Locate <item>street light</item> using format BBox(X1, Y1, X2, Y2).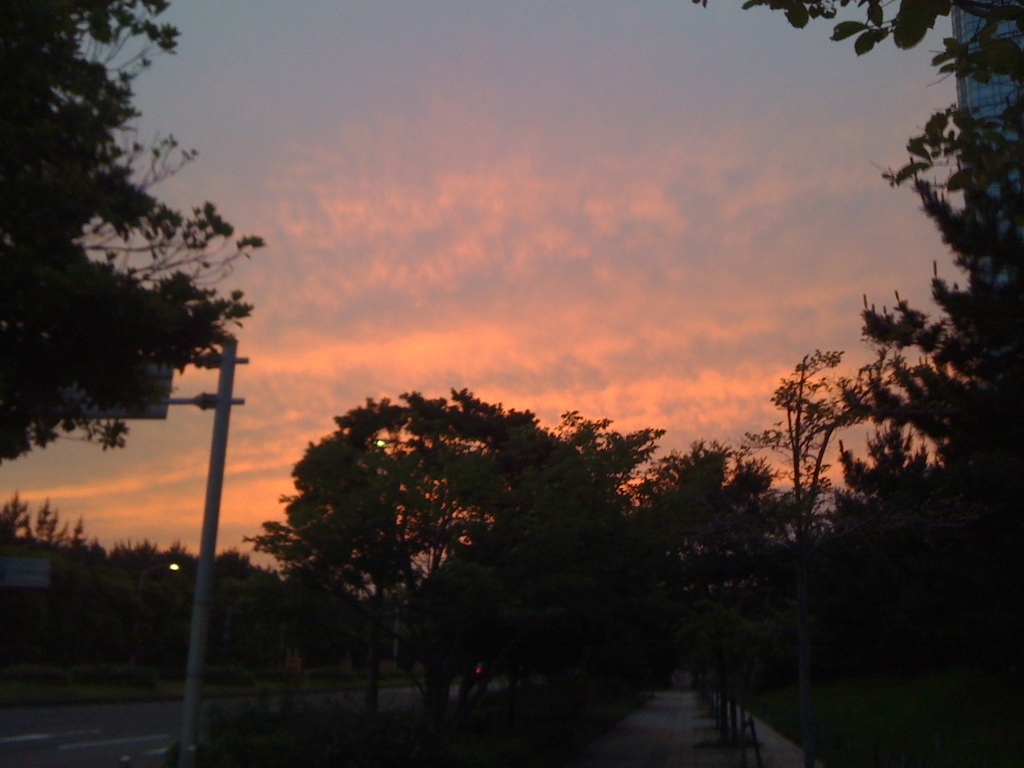
BBox(125, 271, 241, 658).
